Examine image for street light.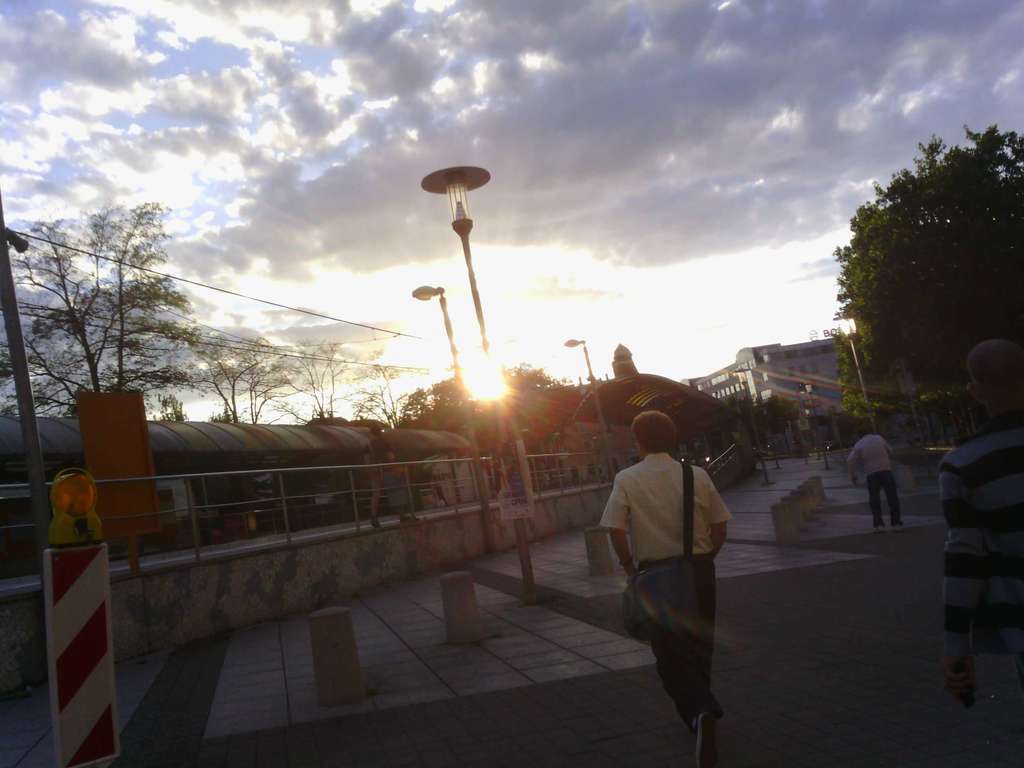
Examination result: rect(841, 308, 872, 428).
